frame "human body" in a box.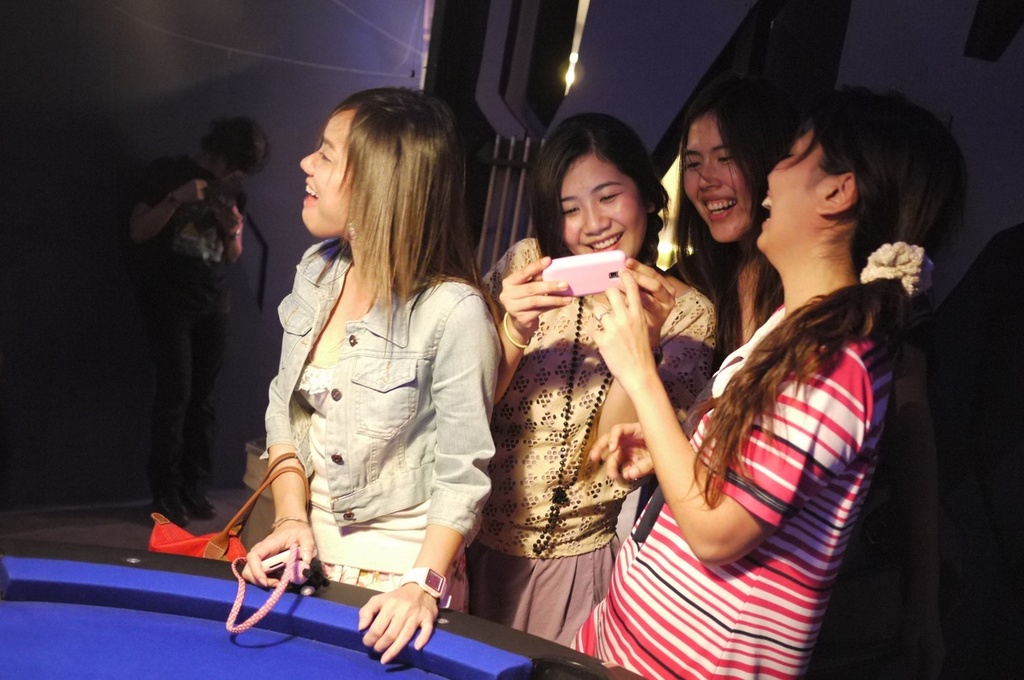
x1=476 y1=228 x2=729 y2=647.
